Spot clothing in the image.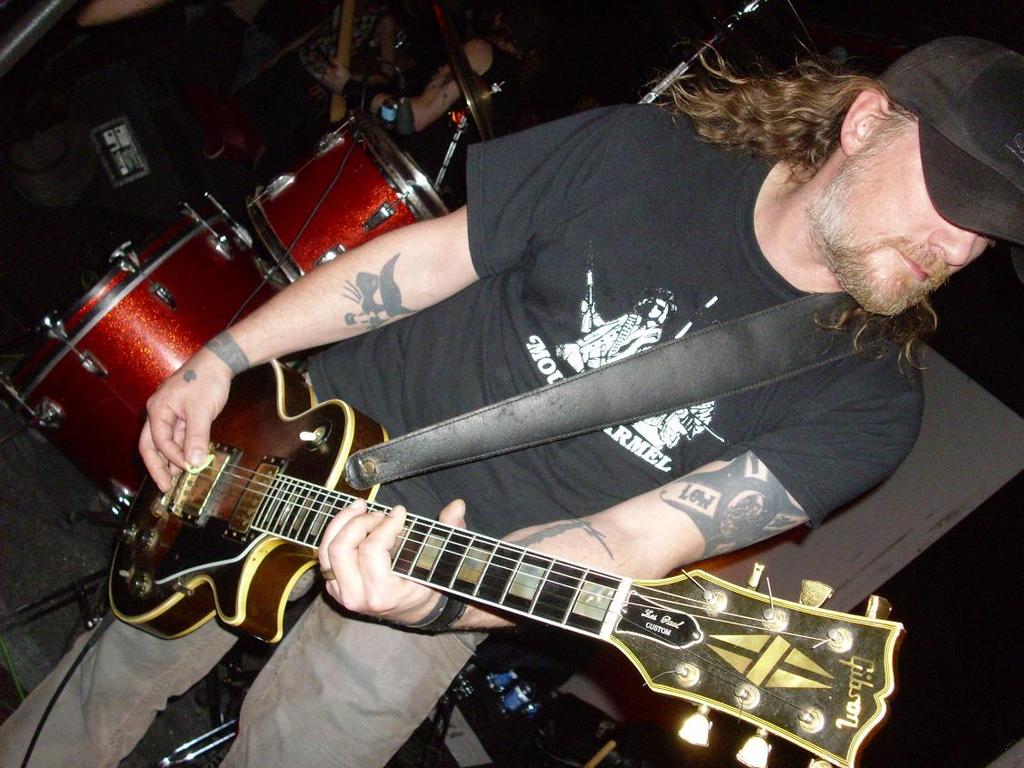
clothing found at BBox(397, 43, 527, 201).
